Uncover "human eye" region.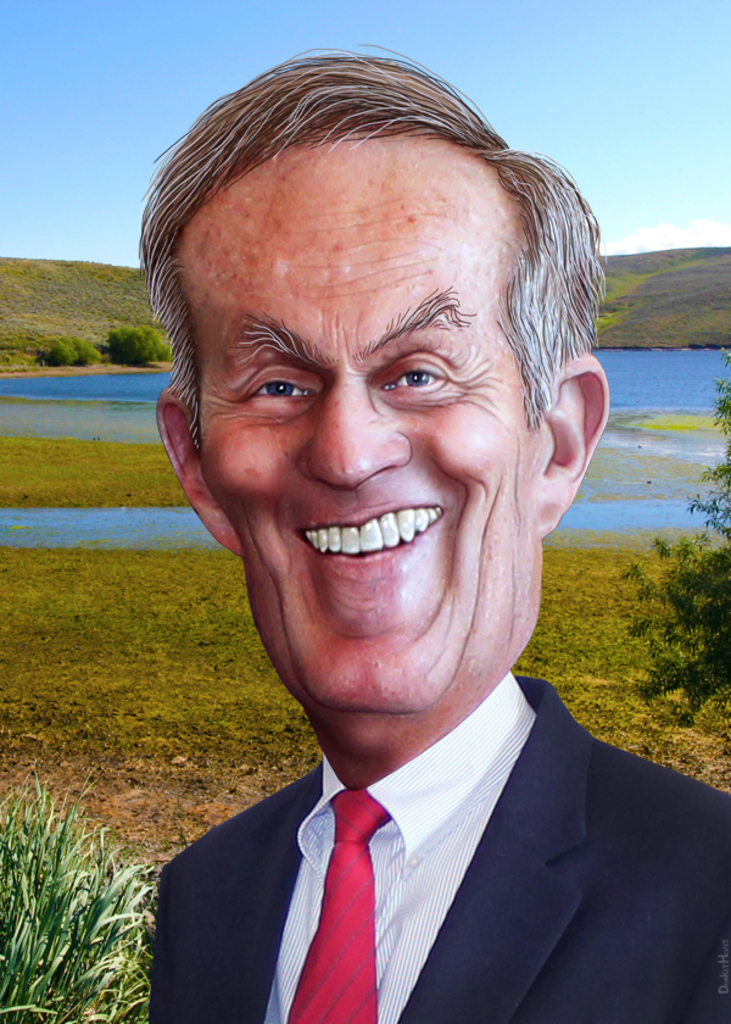
Uncovered: detection(230, 372, 318, 413).
